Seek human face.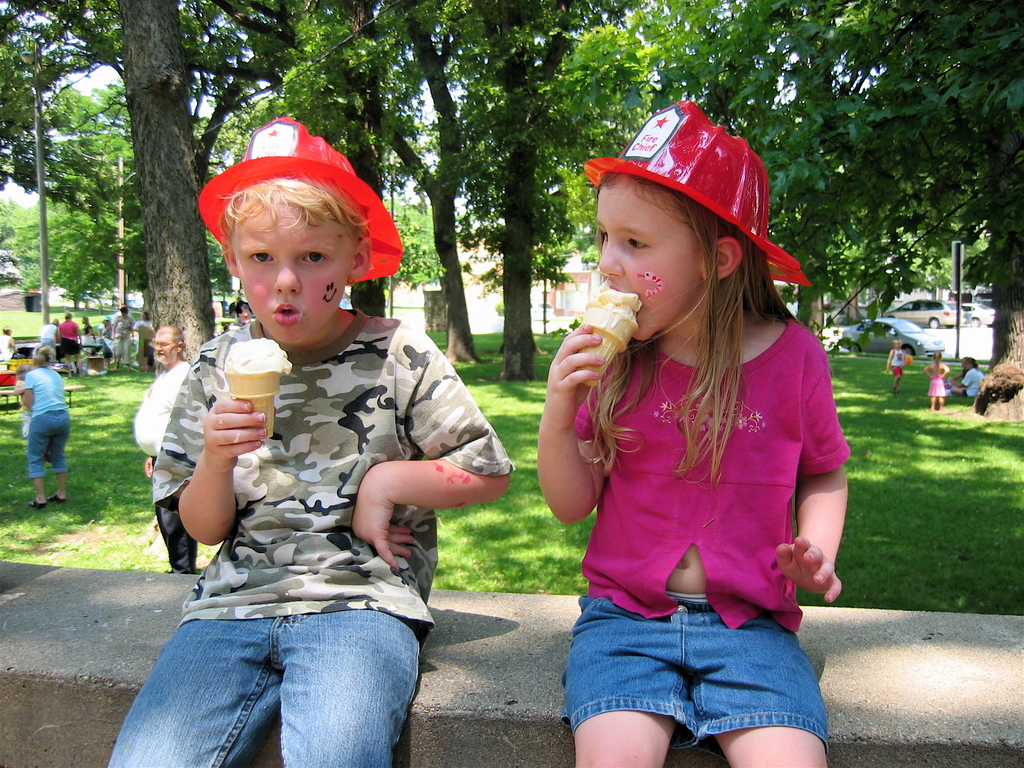
x1=596, y1=174, x2=703, y2=340.
